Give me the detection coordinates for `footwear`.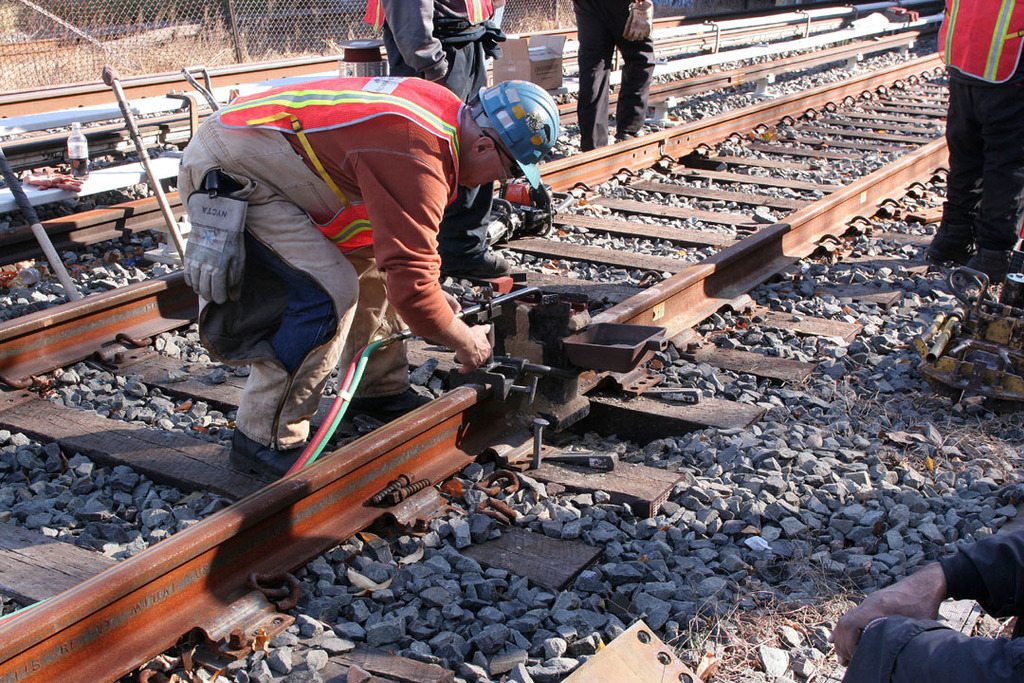
[x1=227, y1=427, x2=307, y2=480].
